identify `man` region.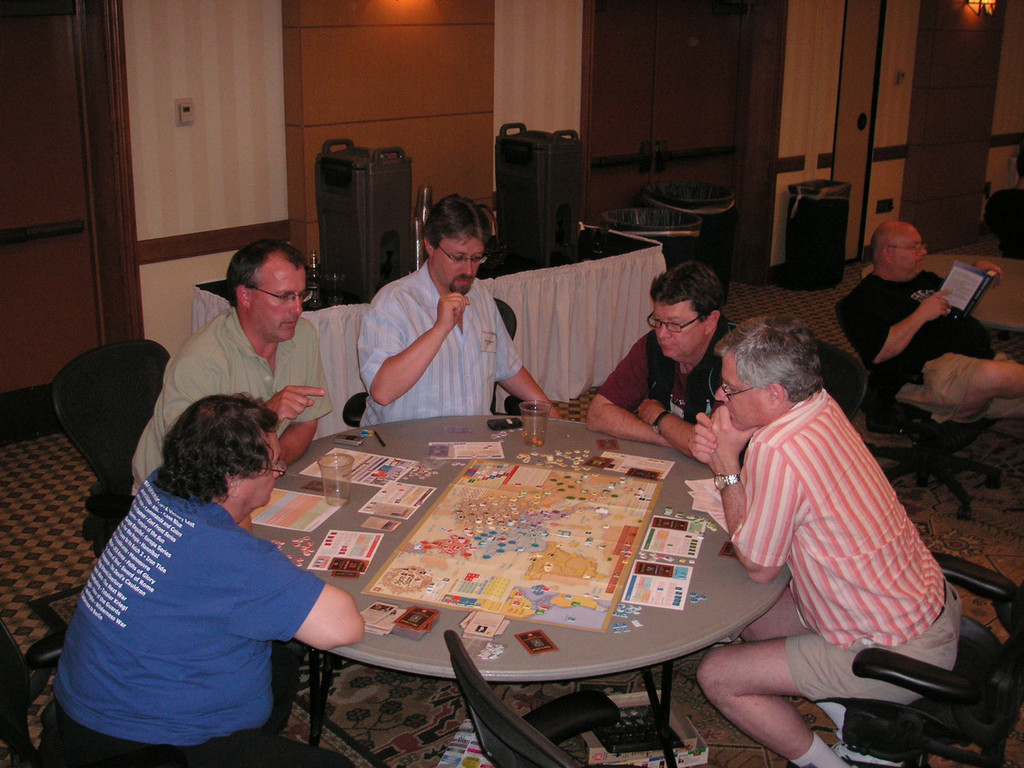
Region: (697,298,956,752).
